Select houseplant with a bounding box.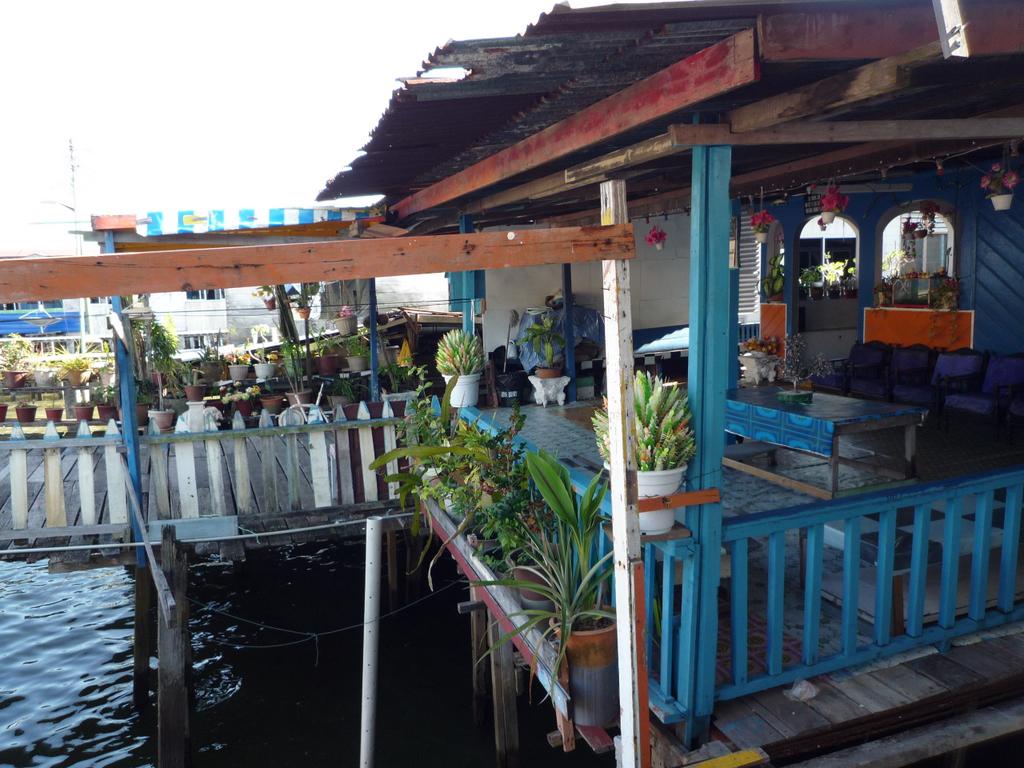
312:329:341:377.
